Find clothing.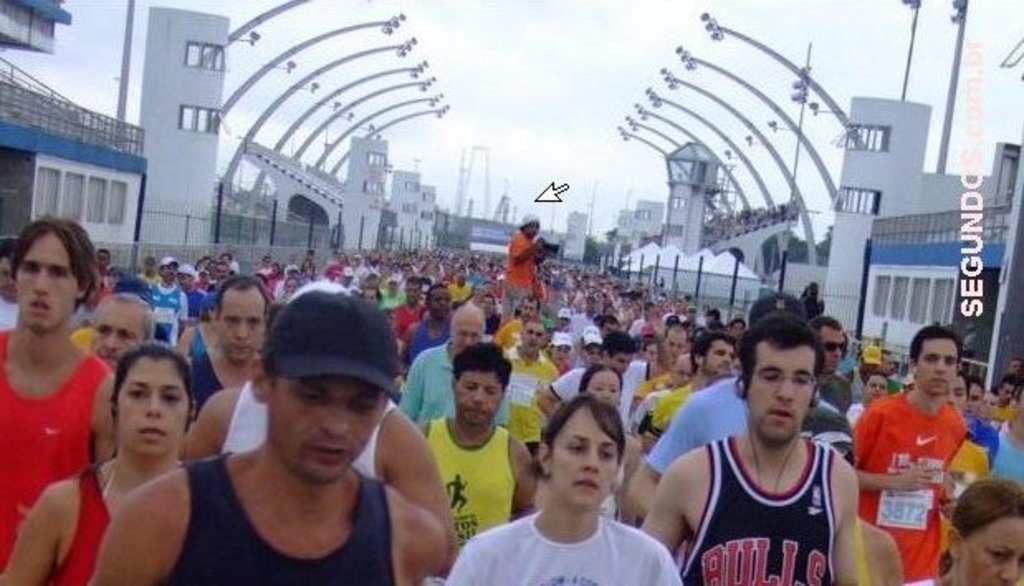
81/276/106/315.
